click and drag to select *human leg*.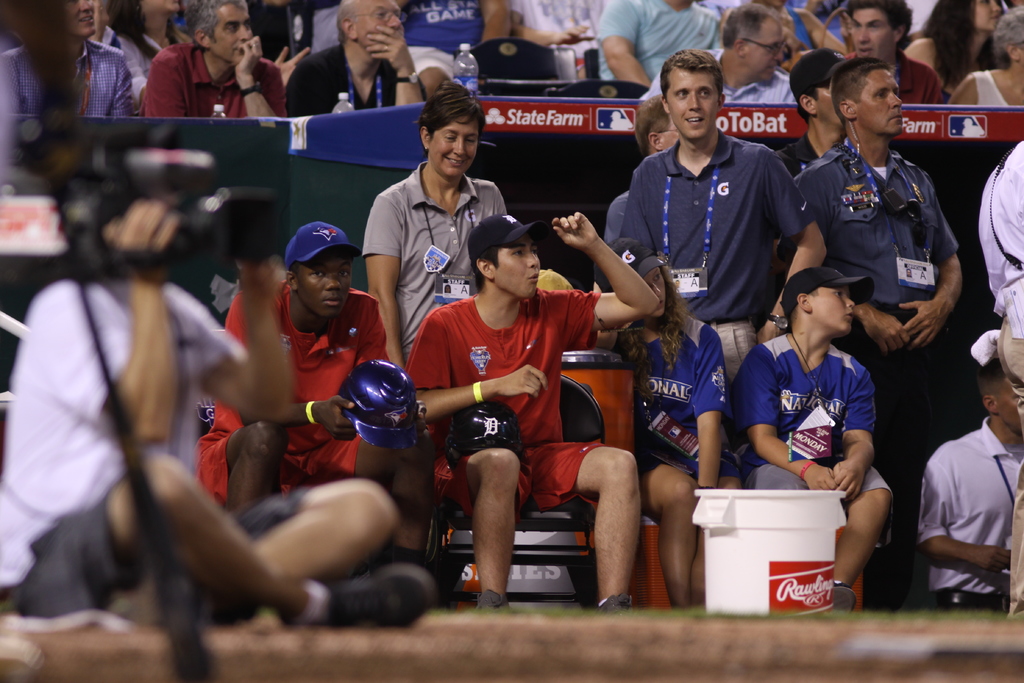
Selection: region(472, 448, 520, 604).
